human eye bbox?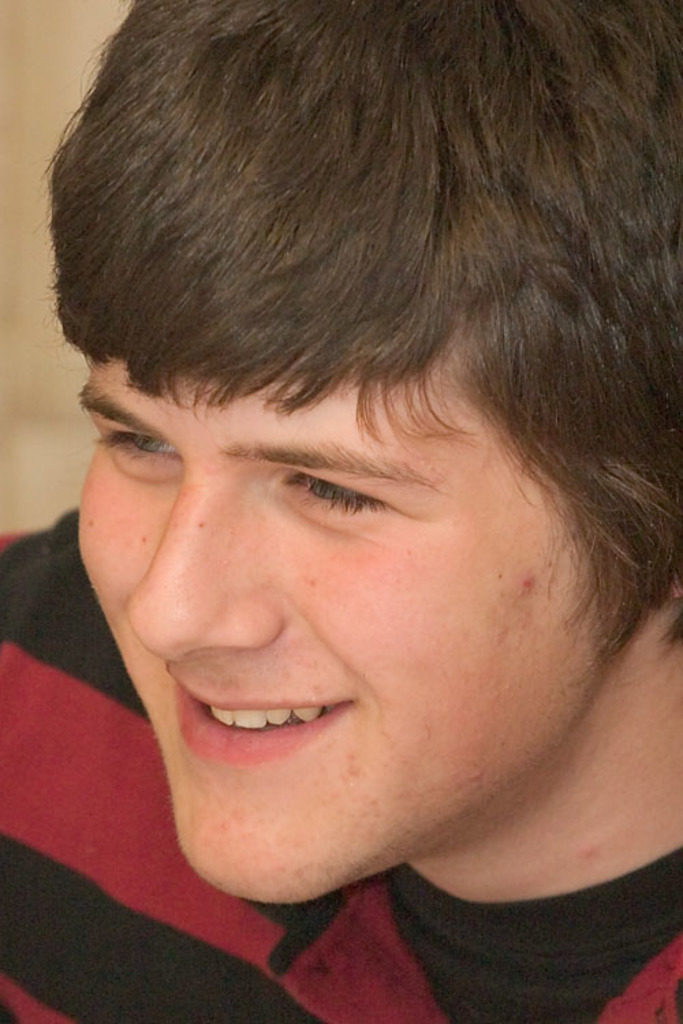
region(264, 466, 428, 537)
